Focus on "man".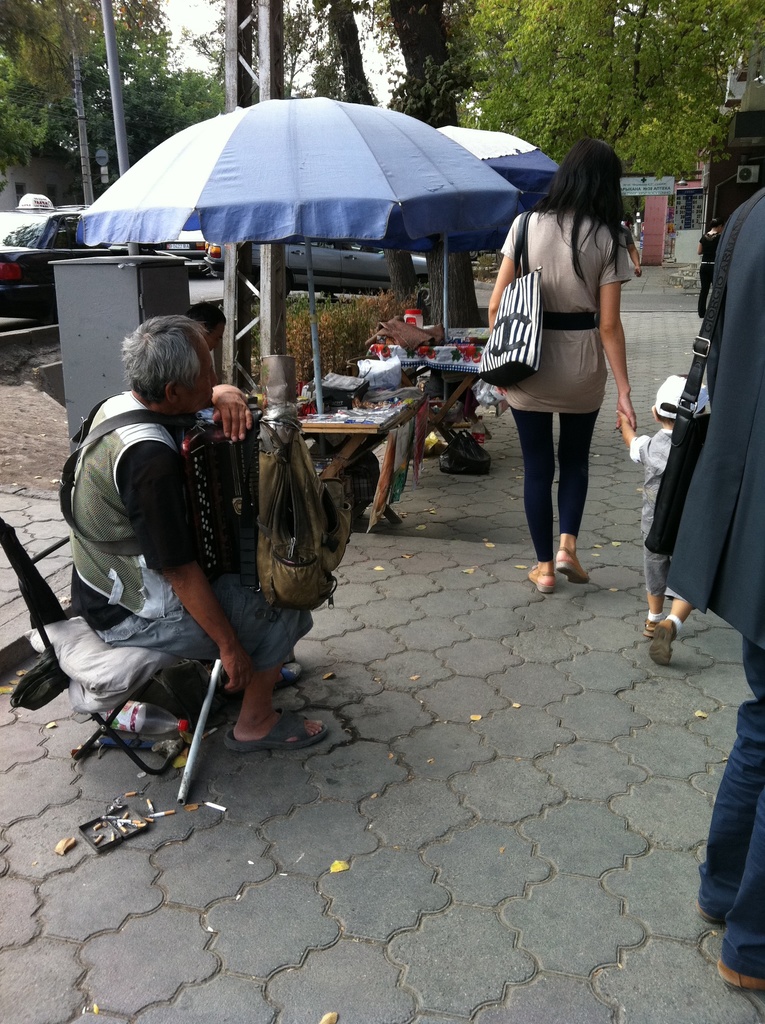
Focused at (67, 312, 329, 756).
